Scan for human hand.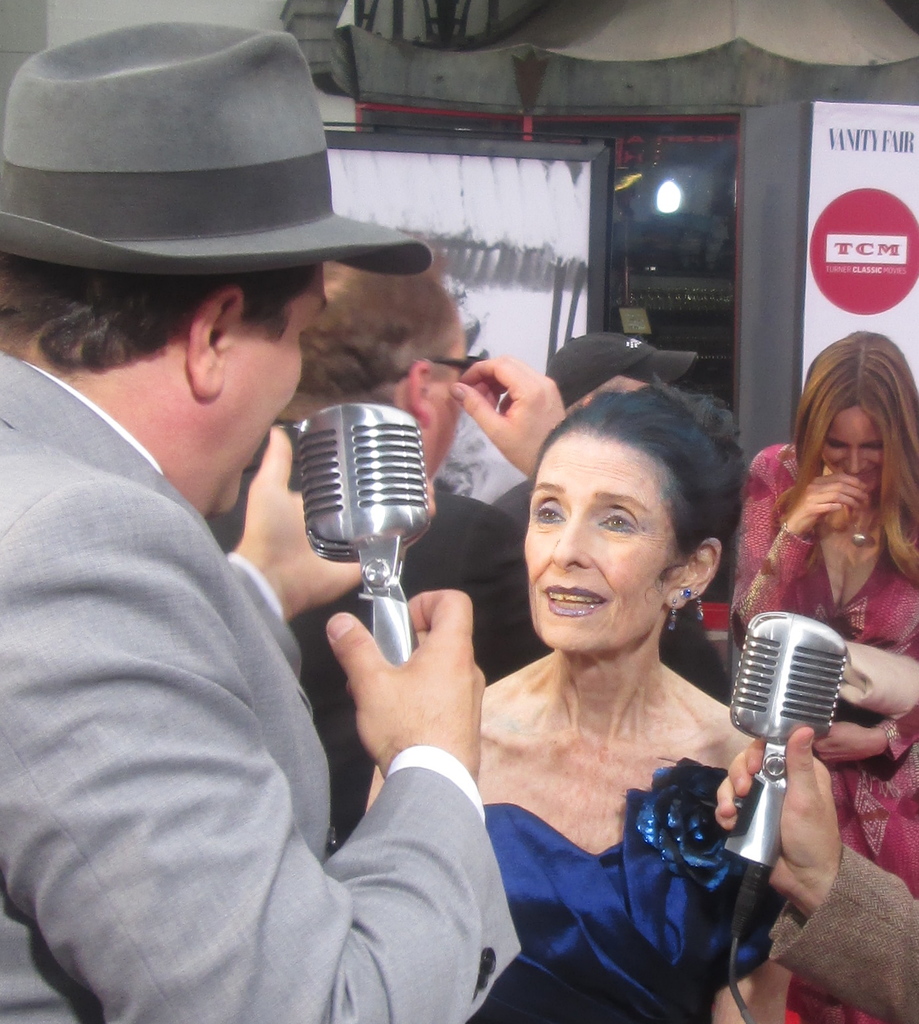
Scan result: BBox(710, 722, 845, 914).
